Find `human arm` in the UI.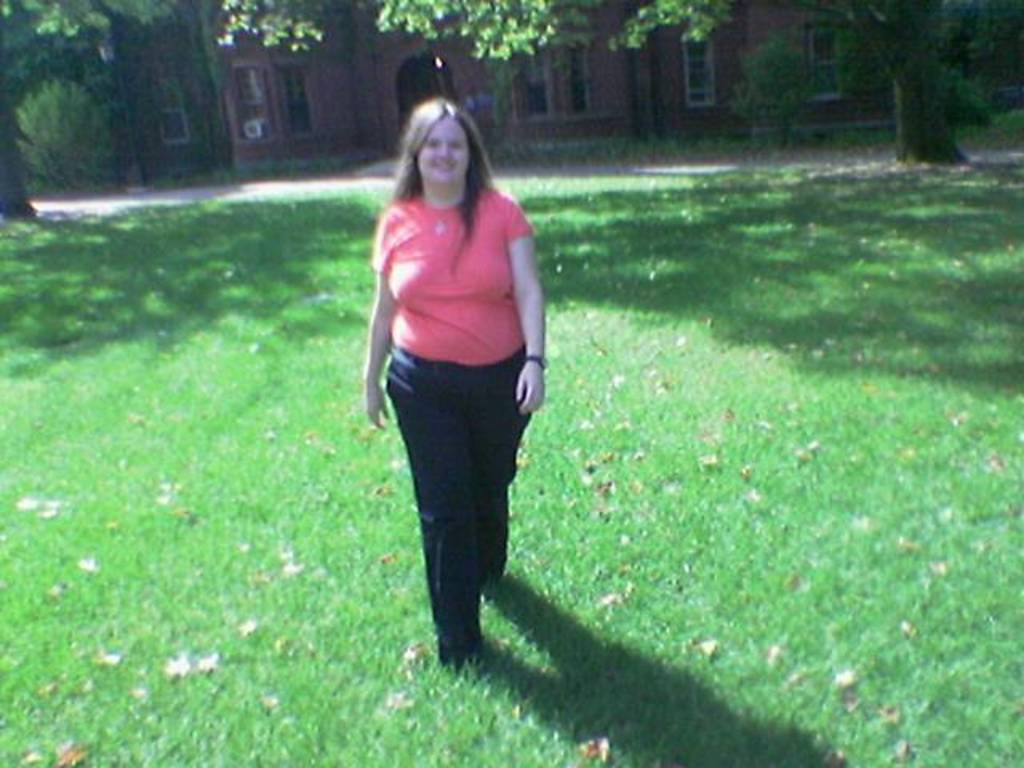
UI element at 355/211/402/427.
